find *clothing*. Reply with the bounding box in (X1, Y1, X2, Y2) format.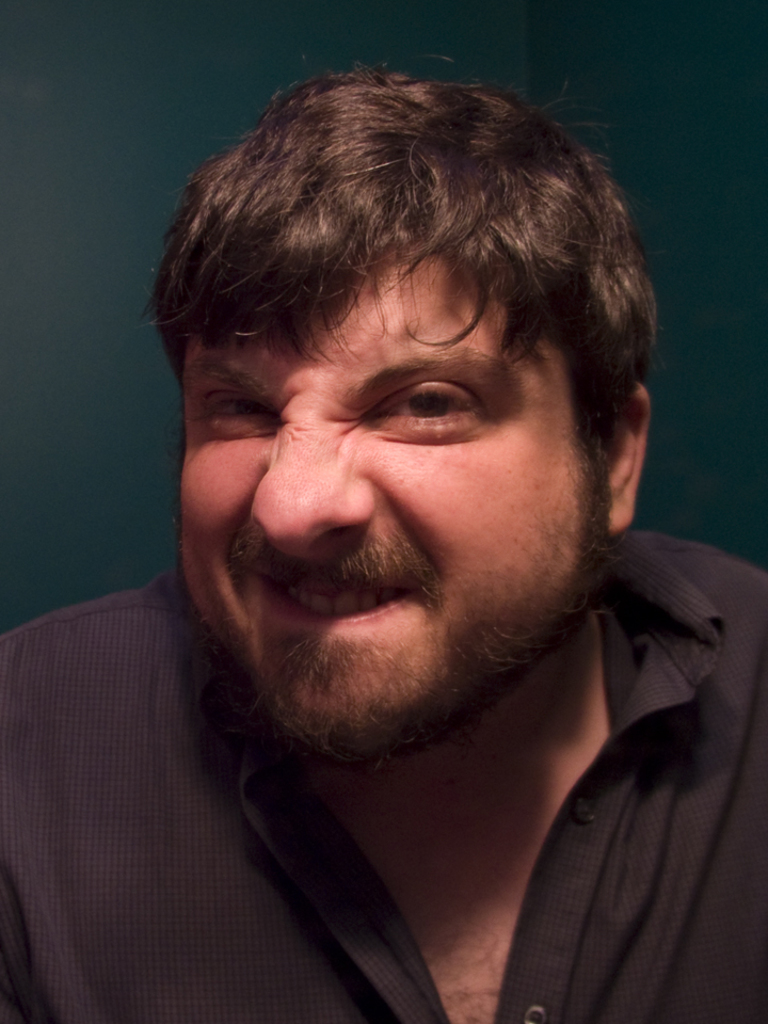
(0, 528, 767, 1021).
